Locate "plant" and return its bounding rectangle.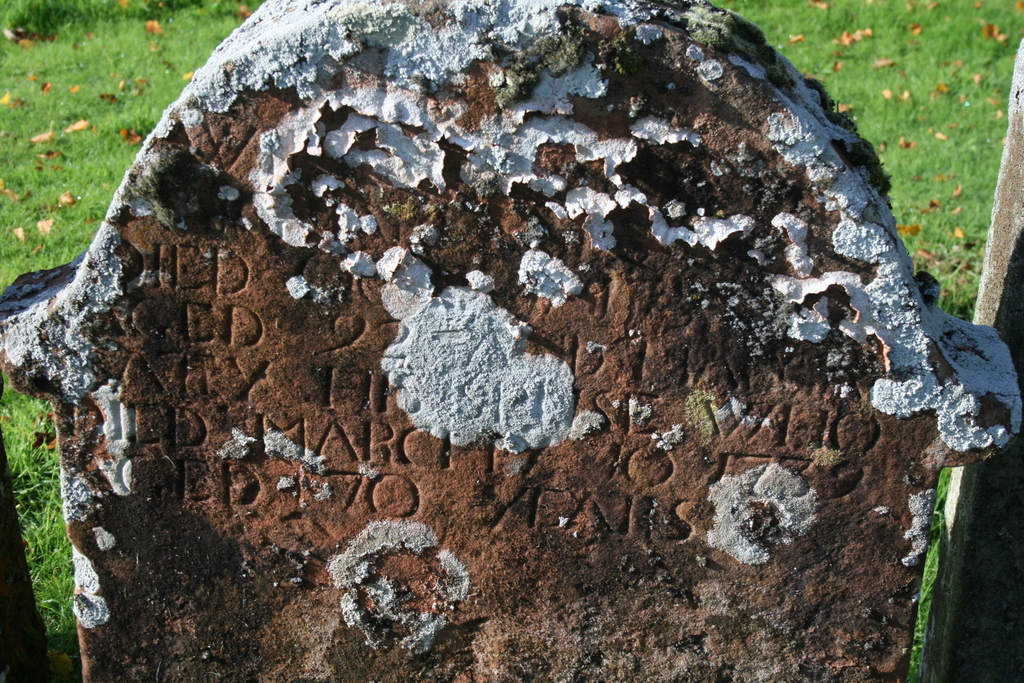
crop(0, 0, 262, 304).
